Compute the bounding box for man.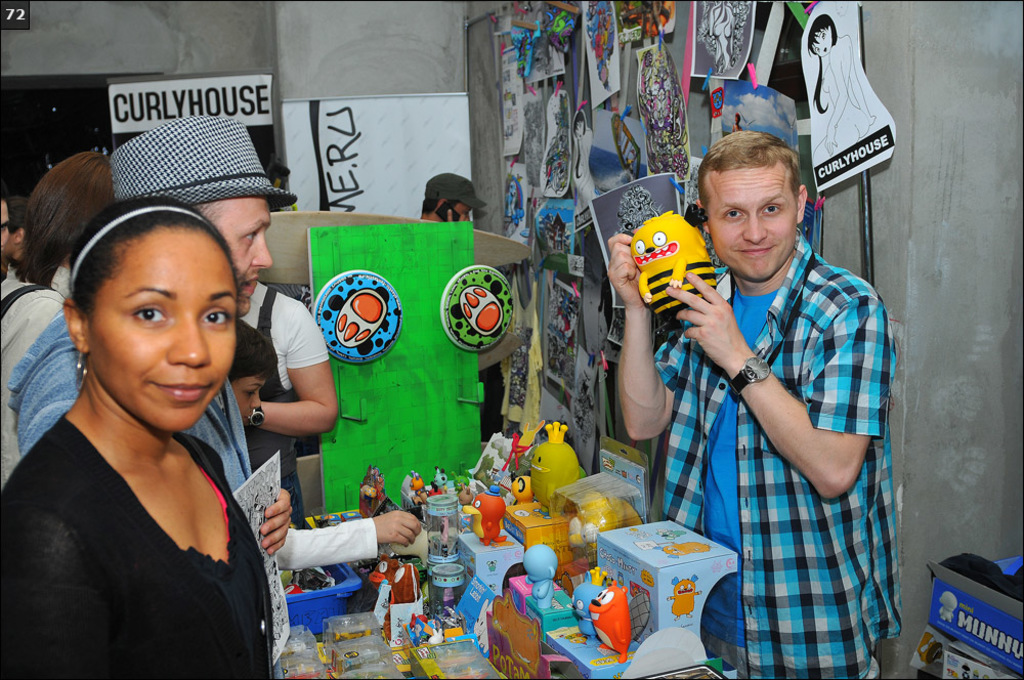
region(0, 195, 17, 349).
